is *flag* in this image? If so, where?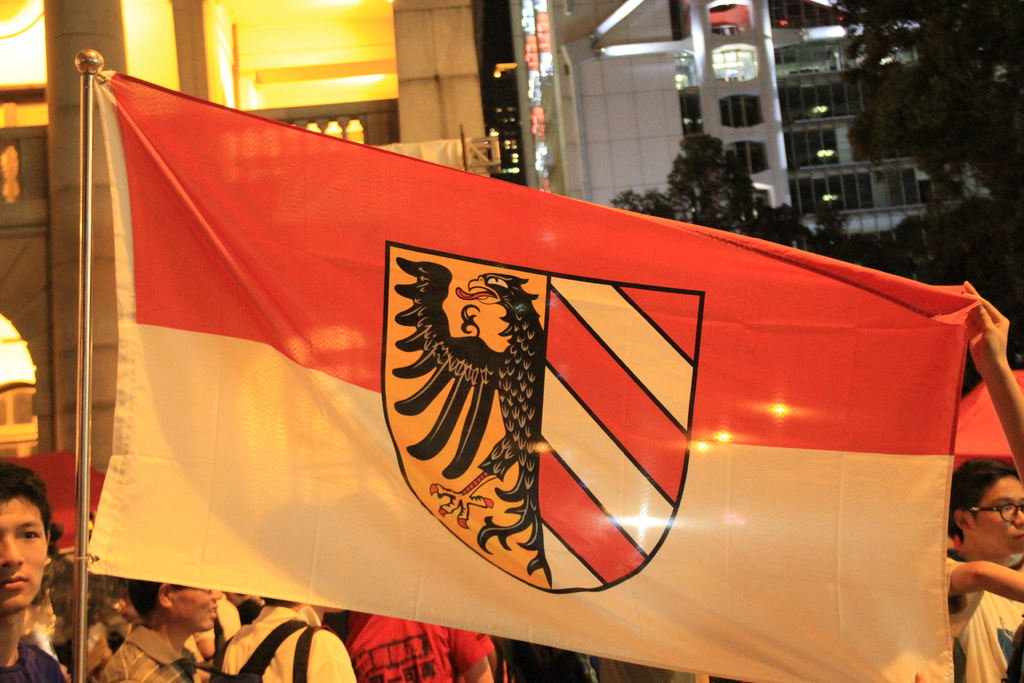
Yes, at crop(113, 110, 1023, 682).
